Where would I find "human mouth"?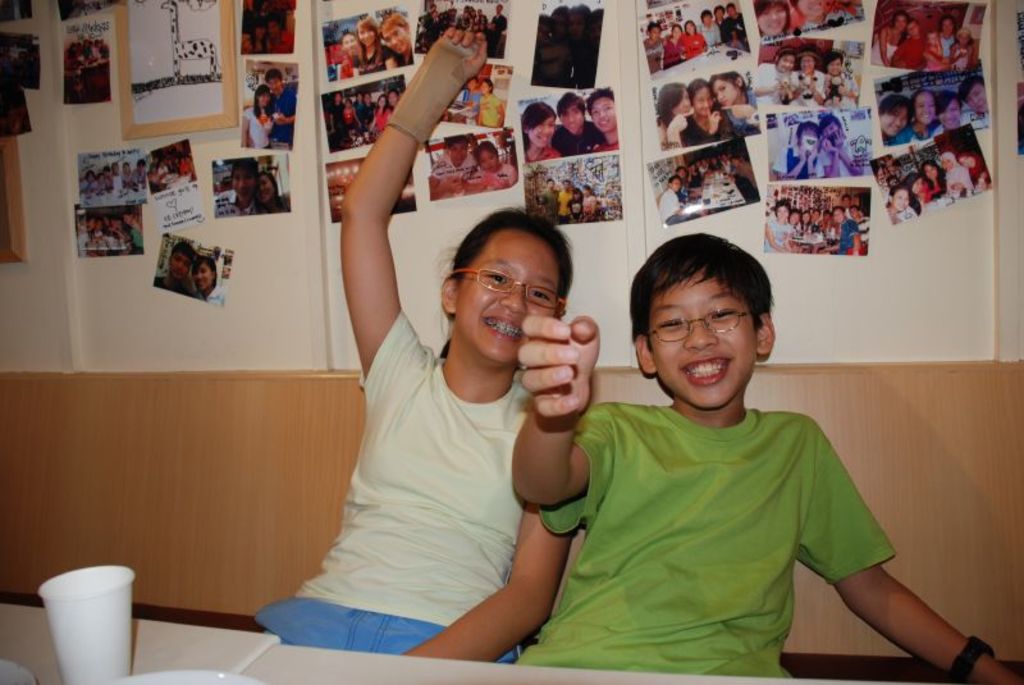
At x1=600 y1=118 x2=611 y2=125.
